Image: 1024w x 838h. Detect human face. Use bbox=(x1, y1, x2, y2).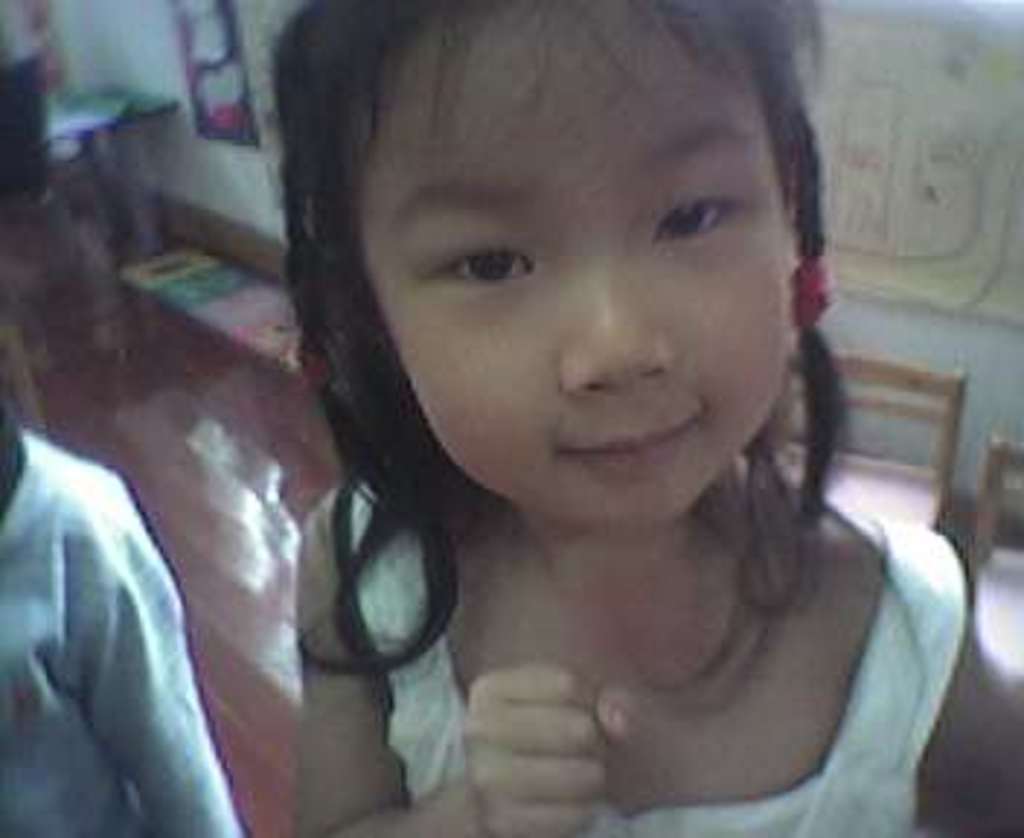
bbox=(343, 0, 817, 527).
